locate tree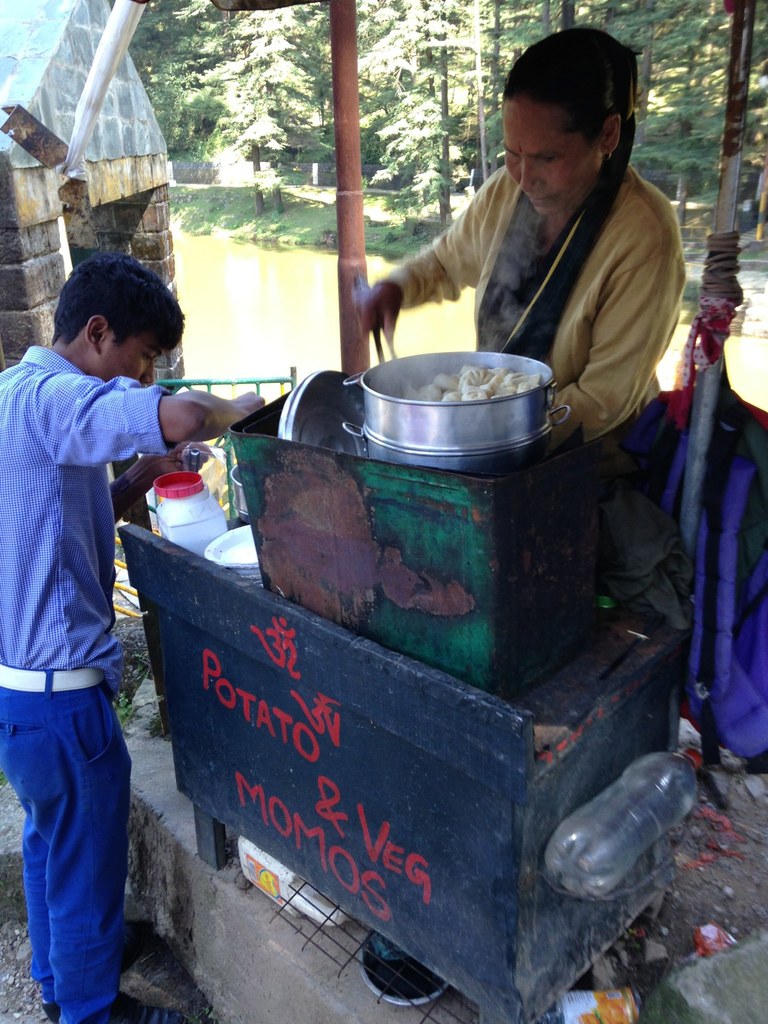
<box>131,0,767,278</box>
